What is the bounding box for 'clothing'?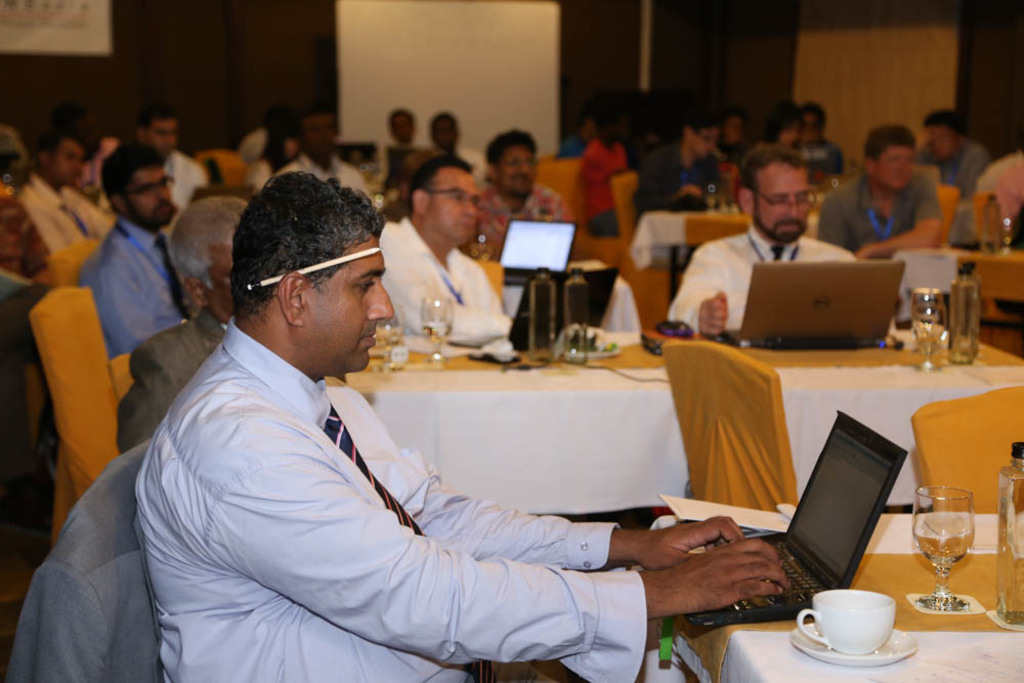
rect(100, 146, 207, 211).
